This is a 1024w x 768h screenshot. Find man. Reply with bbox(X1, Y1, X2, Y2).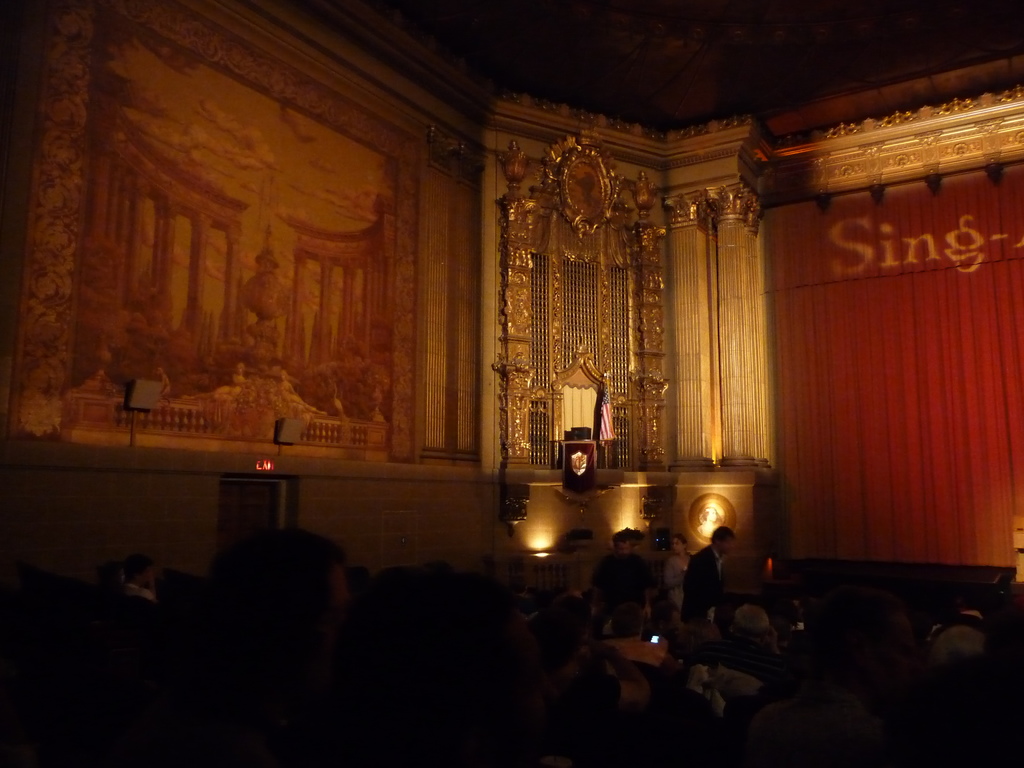
bbox(120, 554, 156, 600).
